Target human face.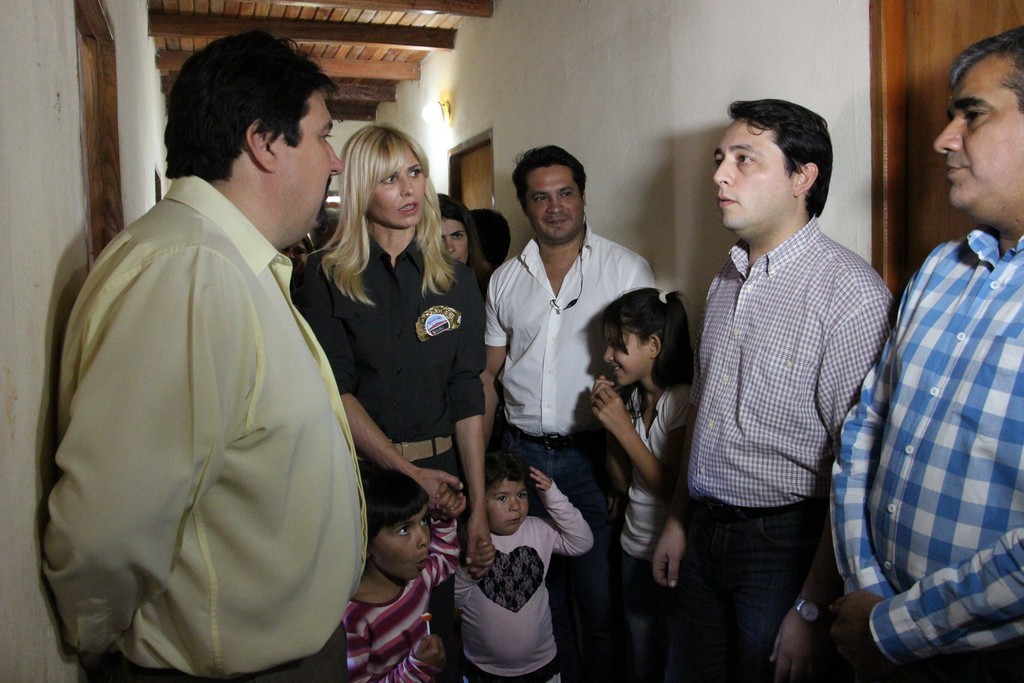
Target region: 439/220/467/266.
